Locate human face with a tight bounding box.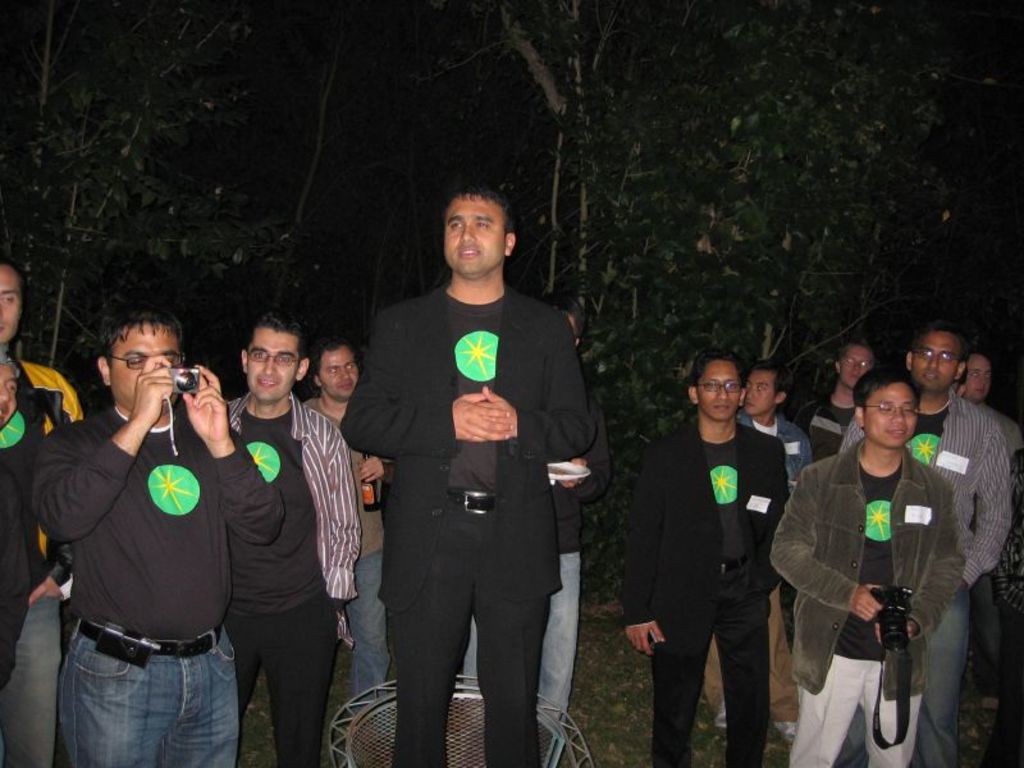
x1=913, y1=338, x2=957, y2=390.
